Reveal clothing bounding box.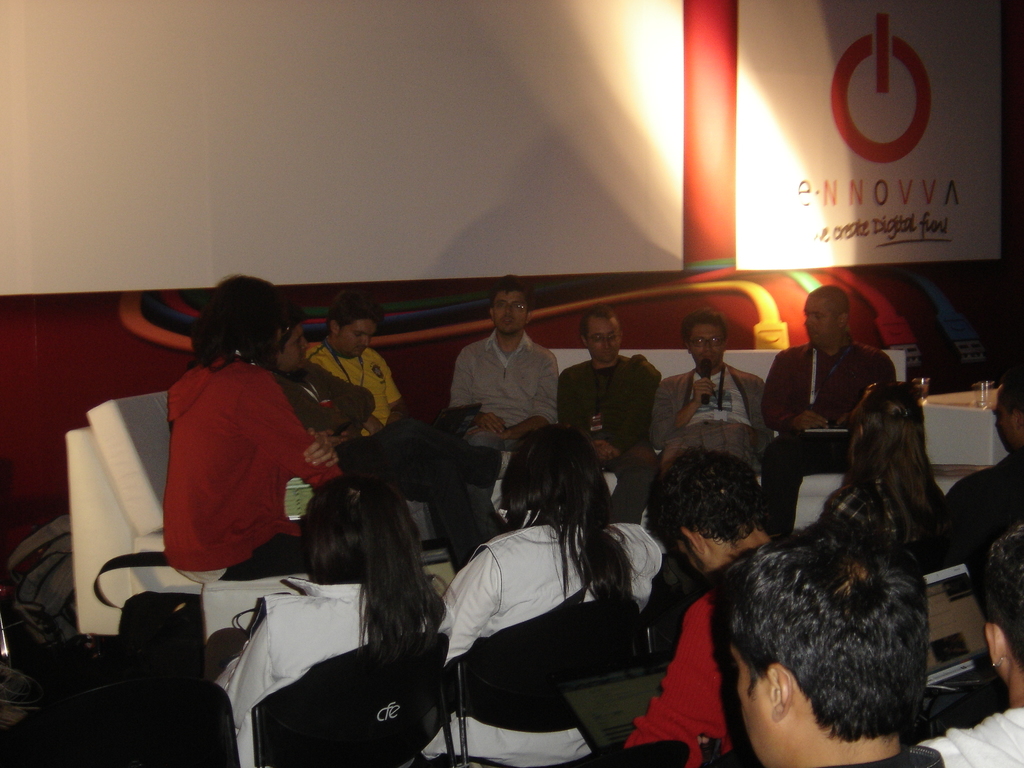
Revealed: bbox(158, 358, 356, 567).
